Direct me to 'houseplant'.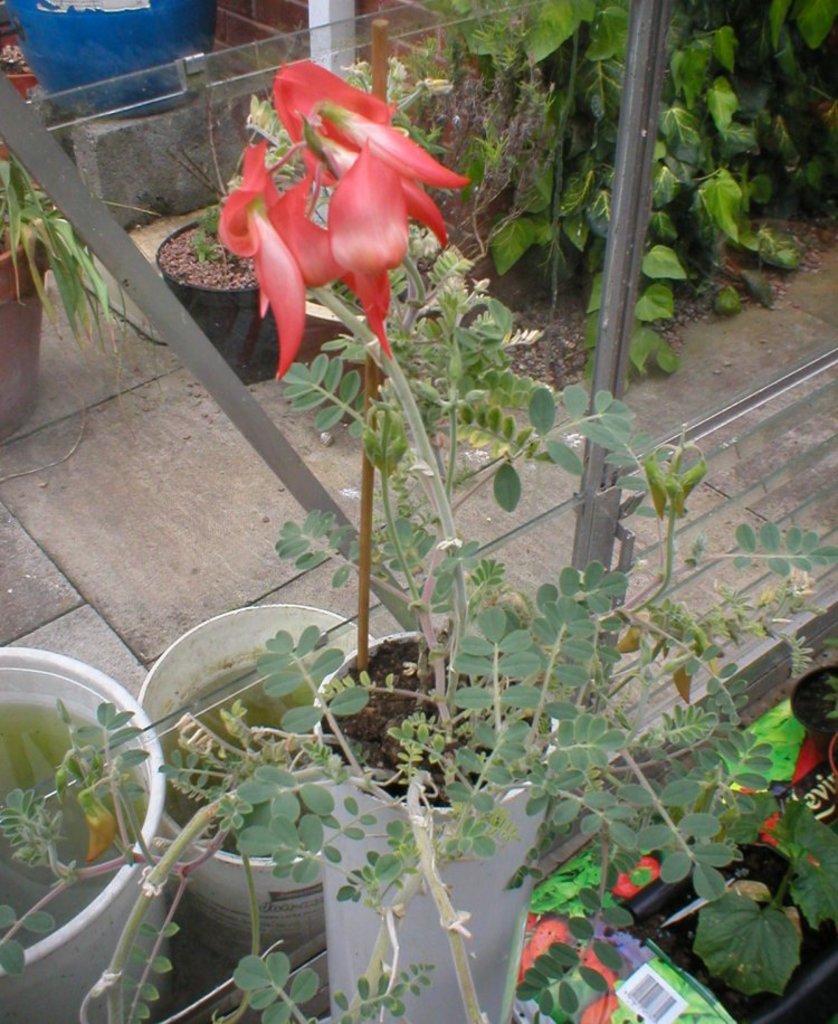
Direction: [137, 603, 379, 960].
